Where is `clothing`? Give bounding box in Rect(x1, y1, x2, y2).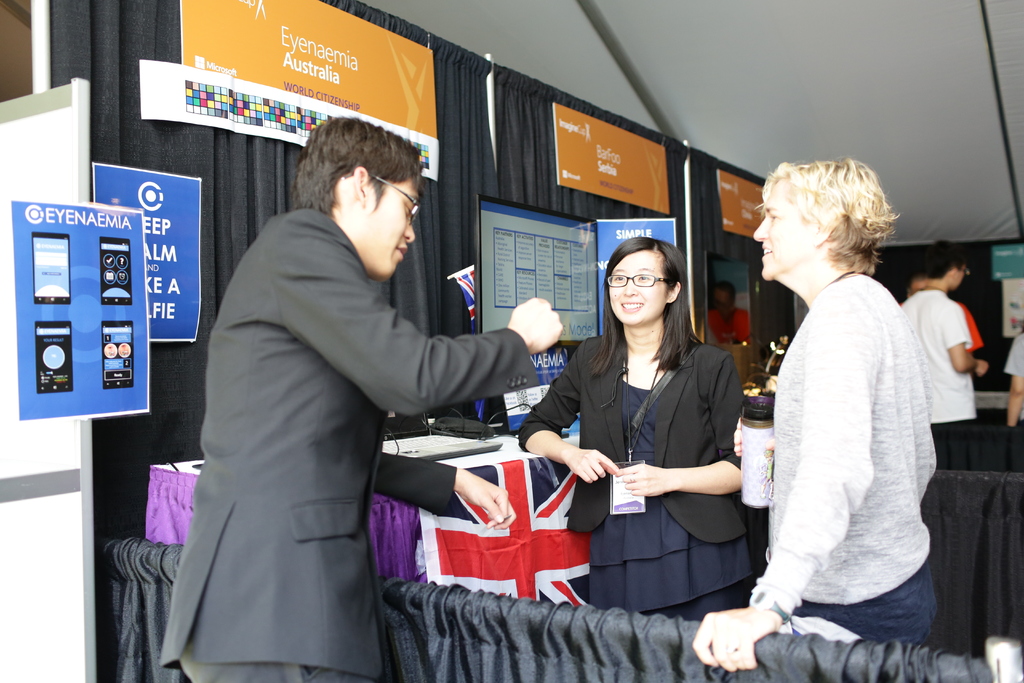
Rect(897, 288, 980, 472).
